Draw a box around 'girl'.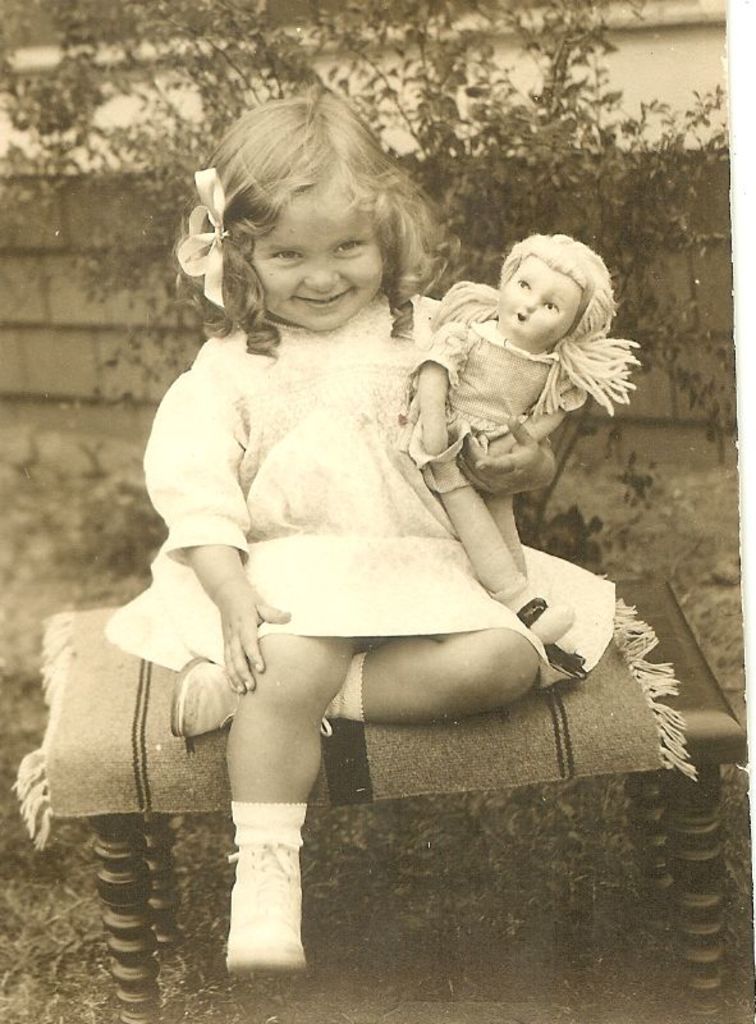
(399,237,643,634).
